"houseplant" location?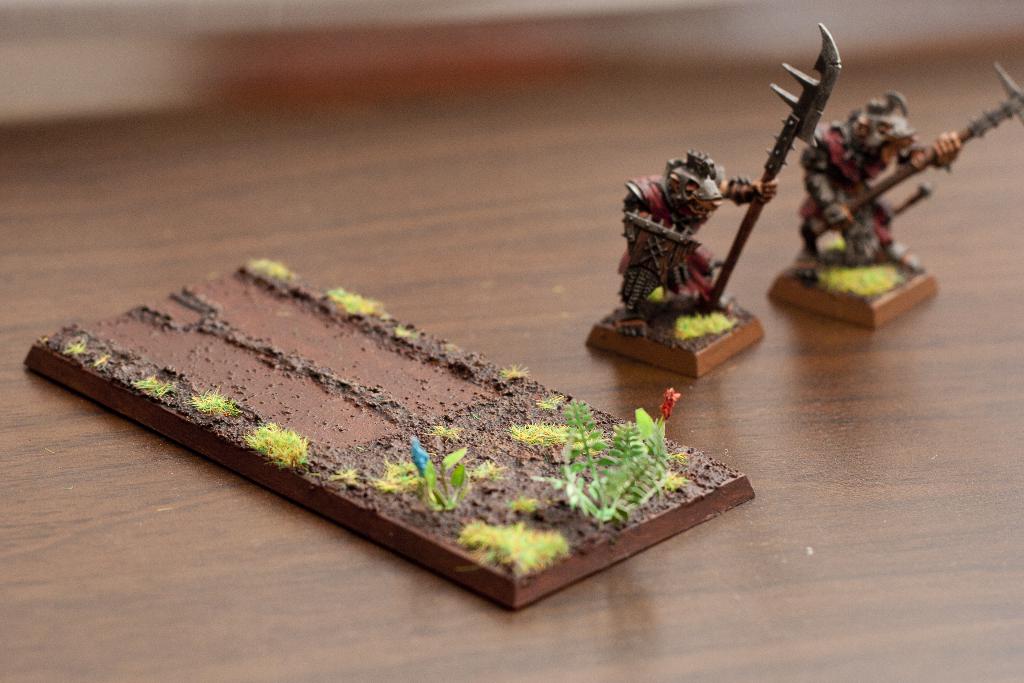
[x1=493, y1=357, x2=535, y2=378]
